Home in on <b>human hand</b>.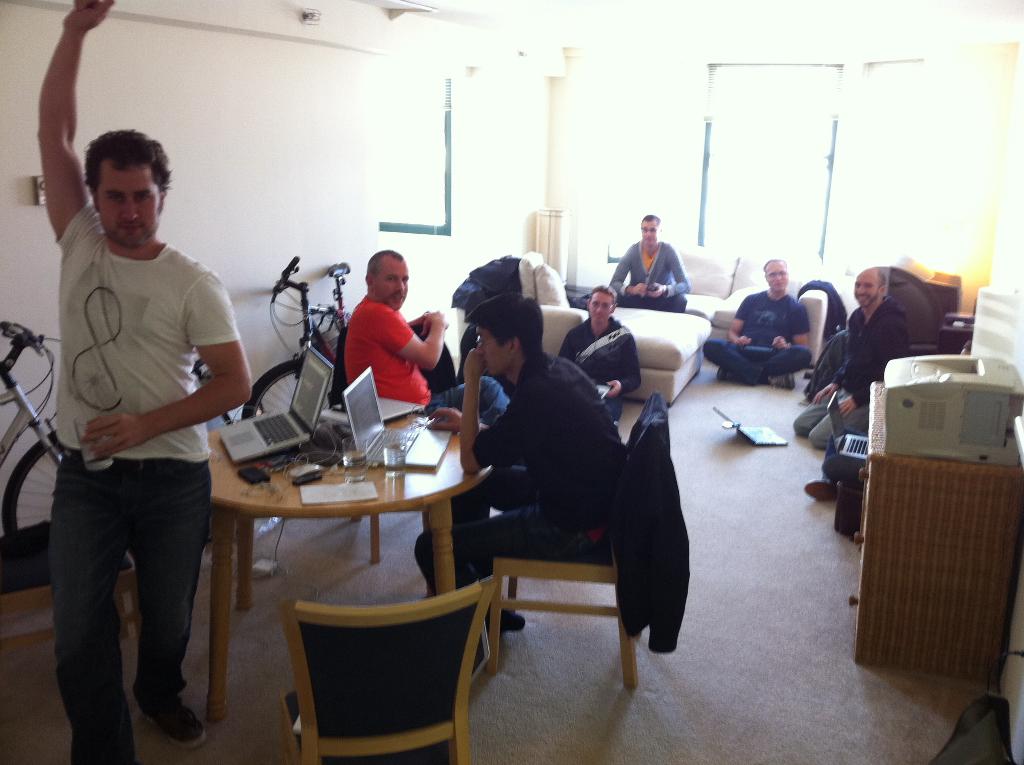
Homed in at [24,0,91,151].
